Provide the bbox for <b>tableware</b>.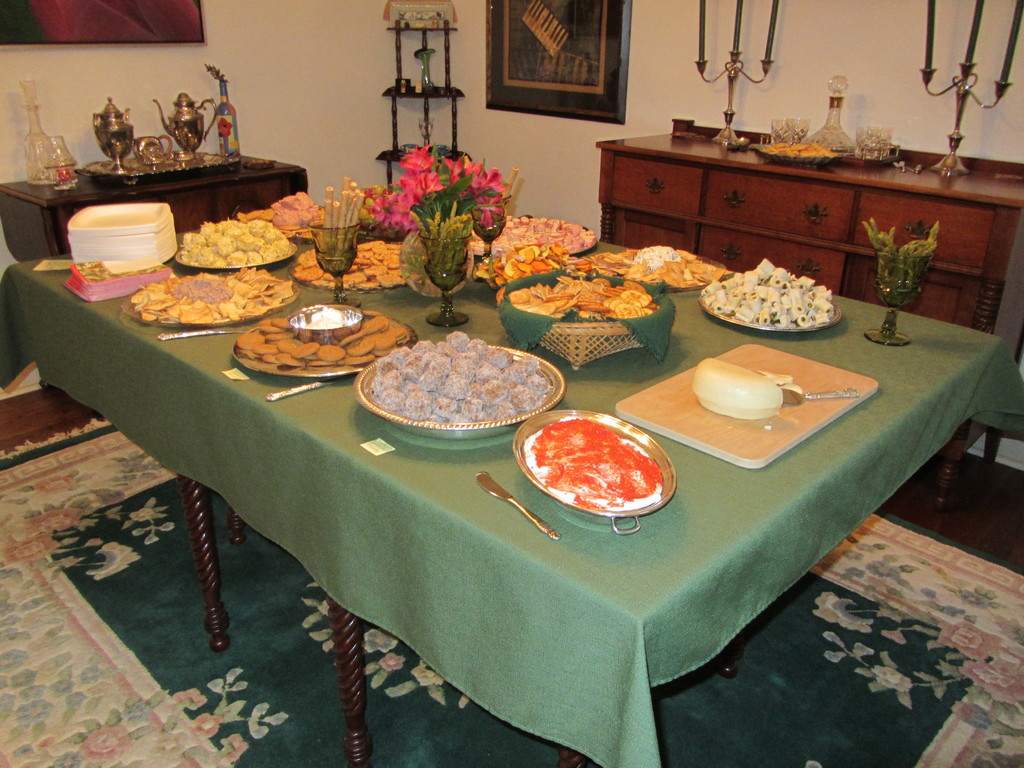
l=477, t=472, r=559, b=537.
